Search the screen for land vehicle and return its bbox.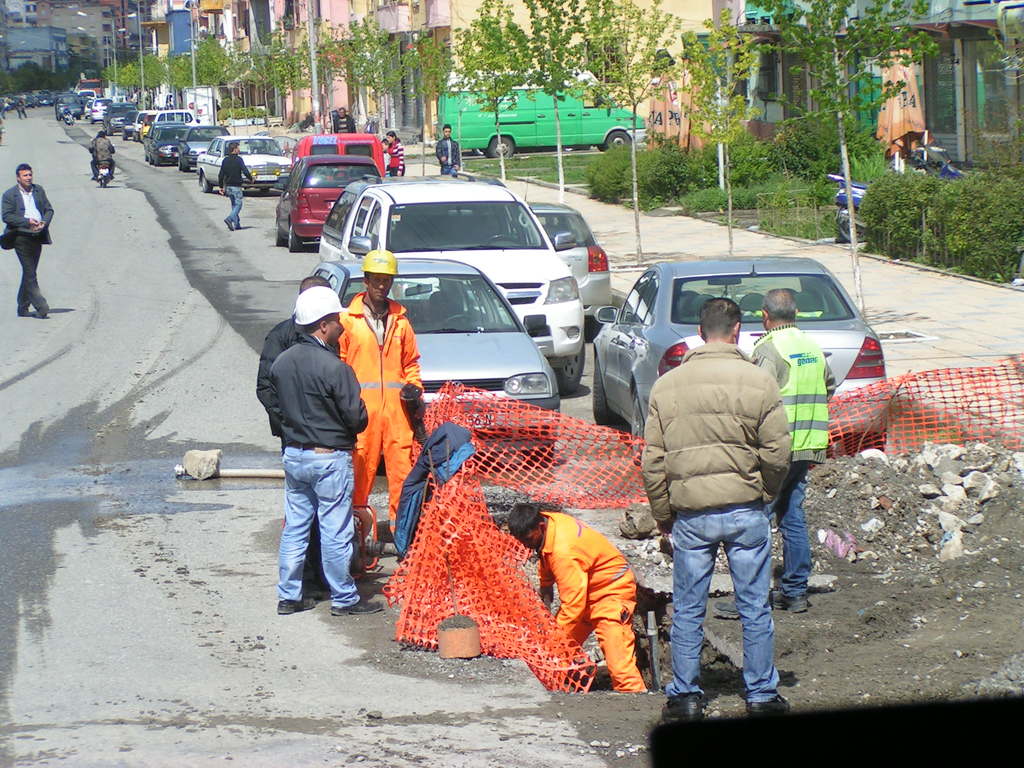
Found: rect(438, 69, 650, 156).
